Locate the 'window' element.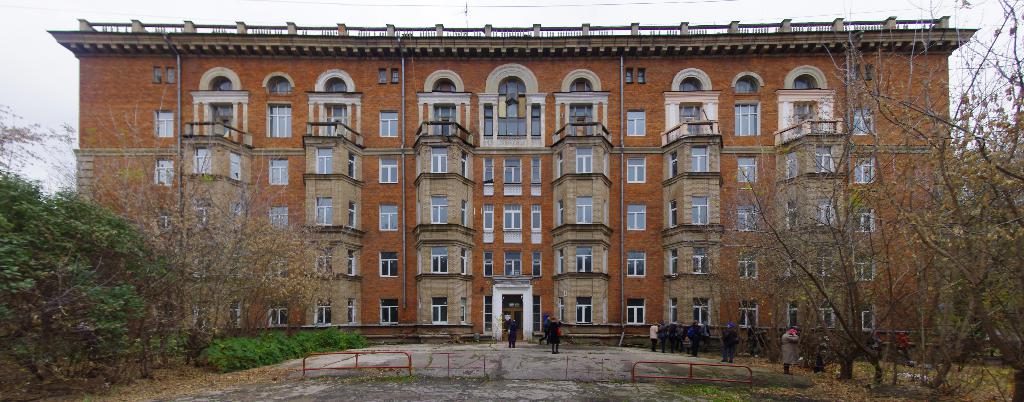
Element bbox: bbox(691, 143, 709, 172).
